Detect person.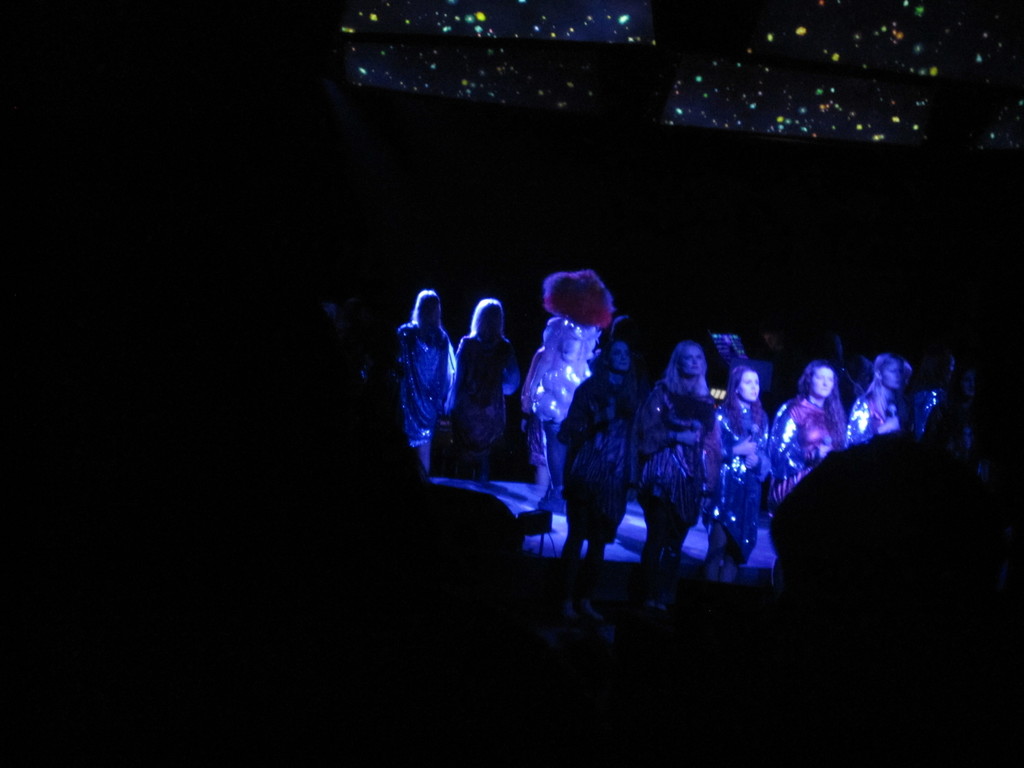
Detected at region(571, 324, 600, 373).
